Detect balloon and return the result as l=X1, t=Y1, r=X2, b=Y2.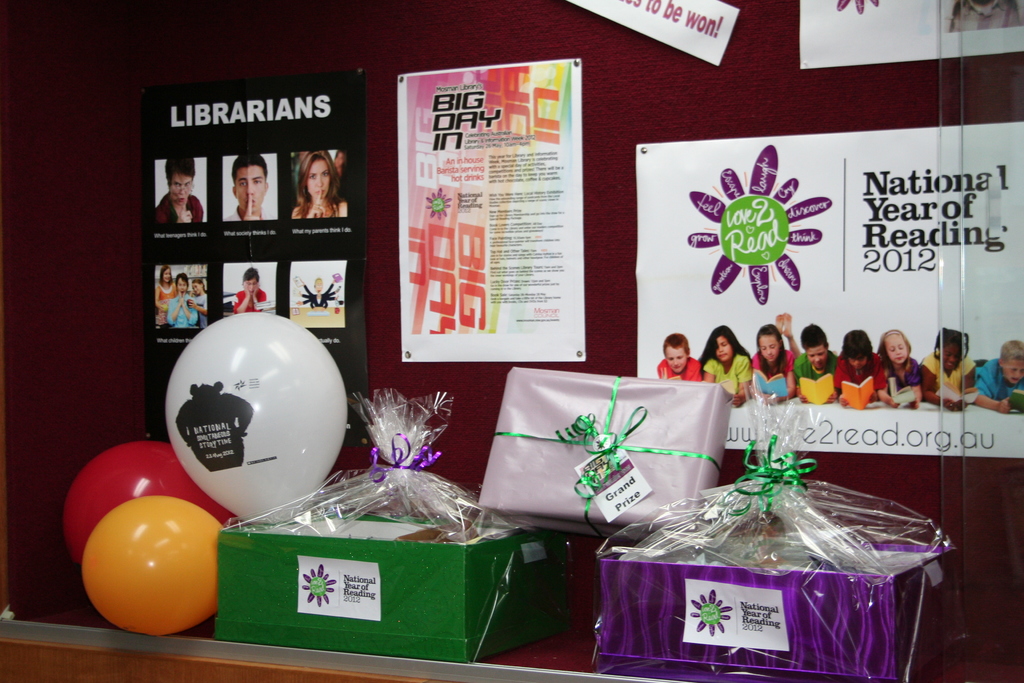
l=166, t=312, r=346, b=523.
